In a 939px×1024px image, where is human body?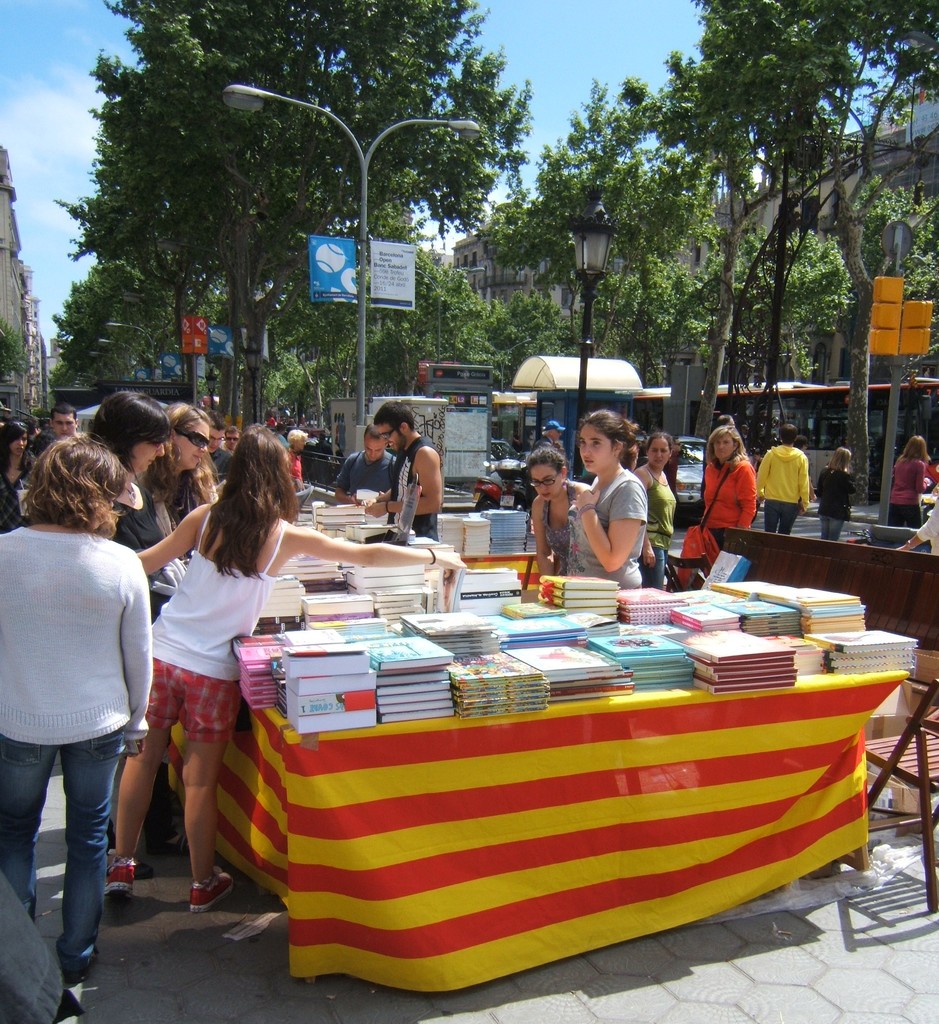
<region>627, 425, 674, 586</region>.
